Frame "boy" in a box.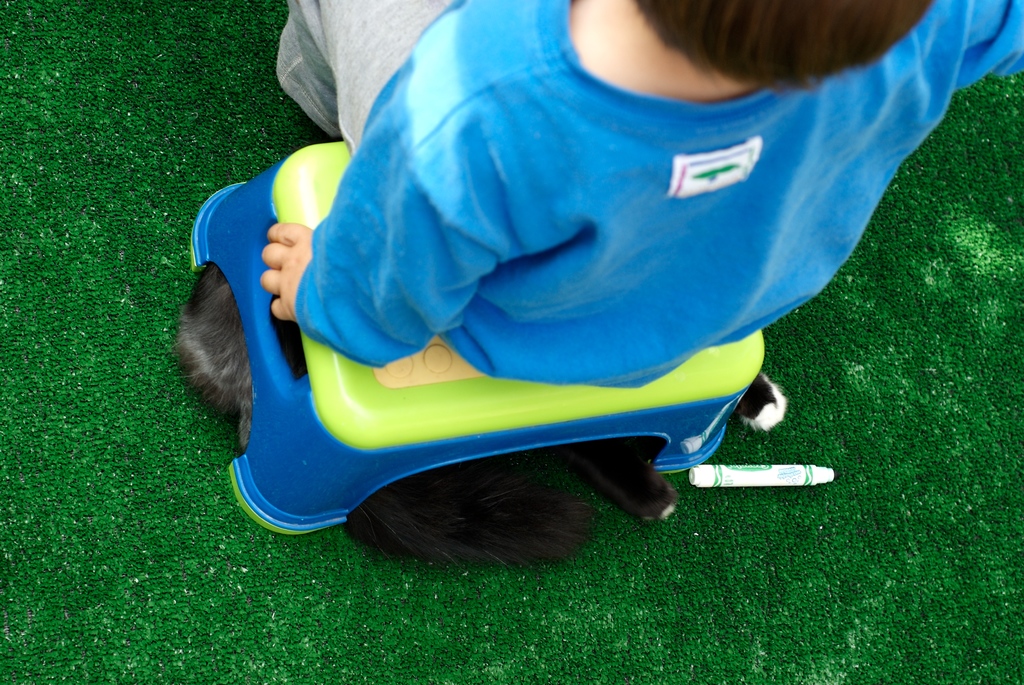
l=258, t=0, r=1023, b=396.
